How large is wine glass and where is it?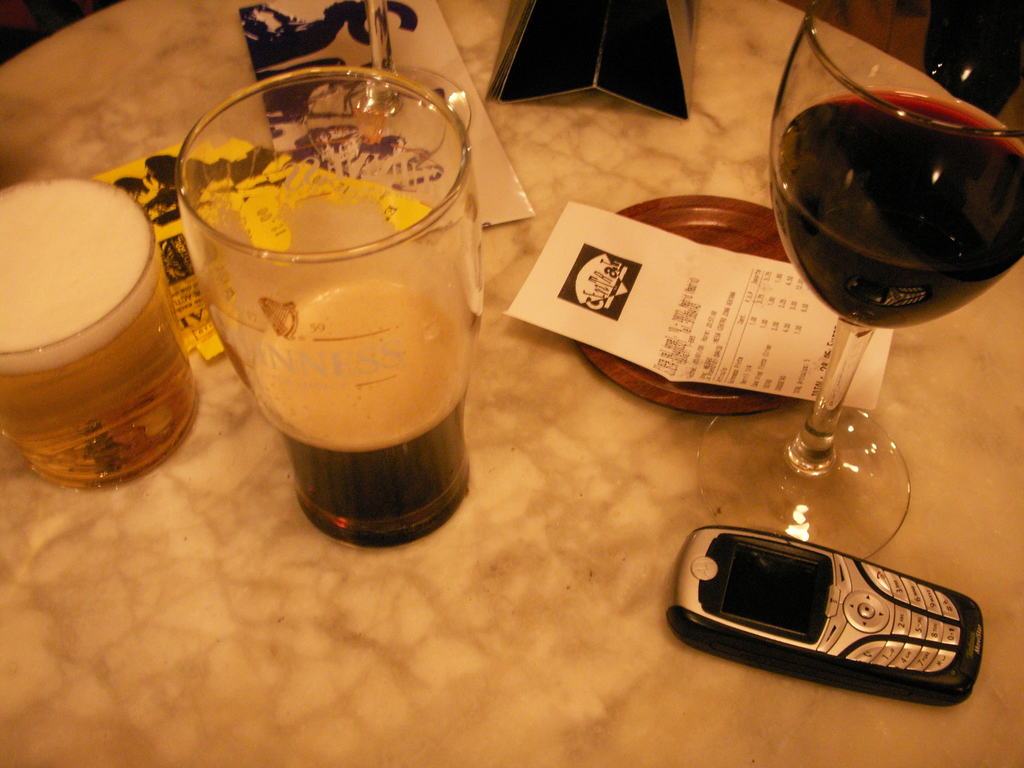
Bounding box: (left=696, top=0, right=1023, bottom=561).
